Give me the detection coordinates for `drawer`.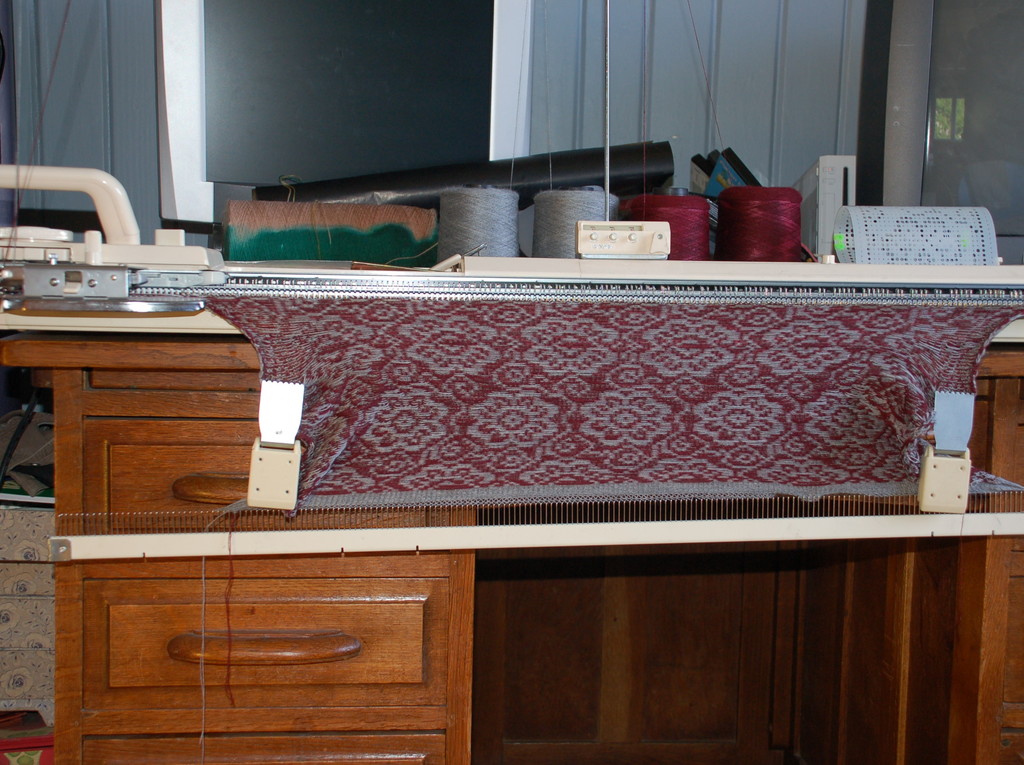
region(74, 417, 426, 535).
